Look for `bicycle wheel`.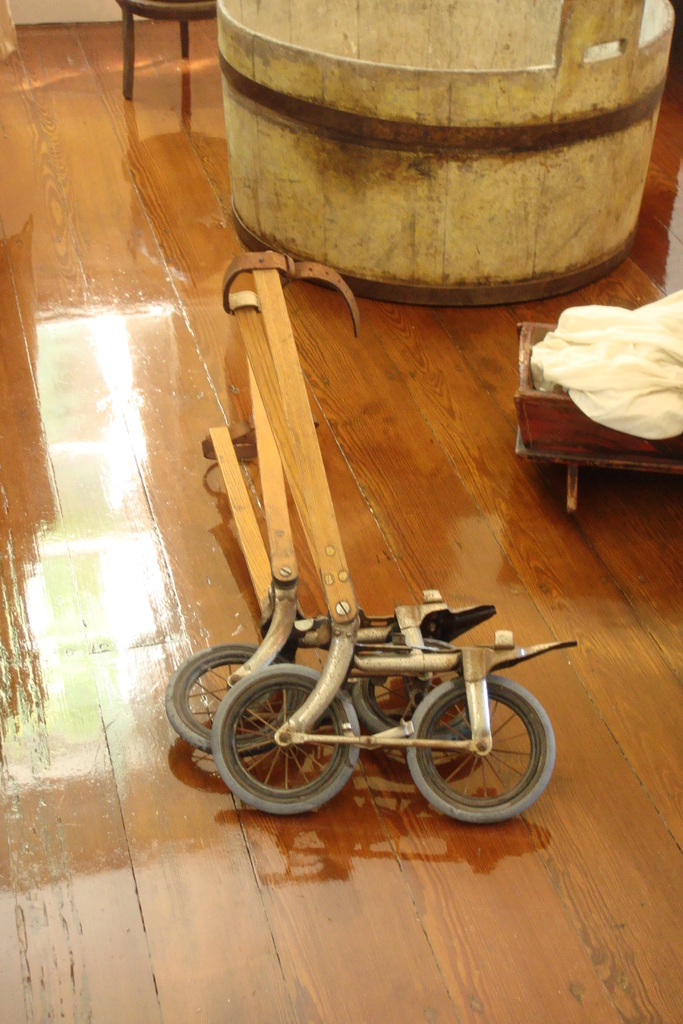
Found: 211, 662, 358, 817.
